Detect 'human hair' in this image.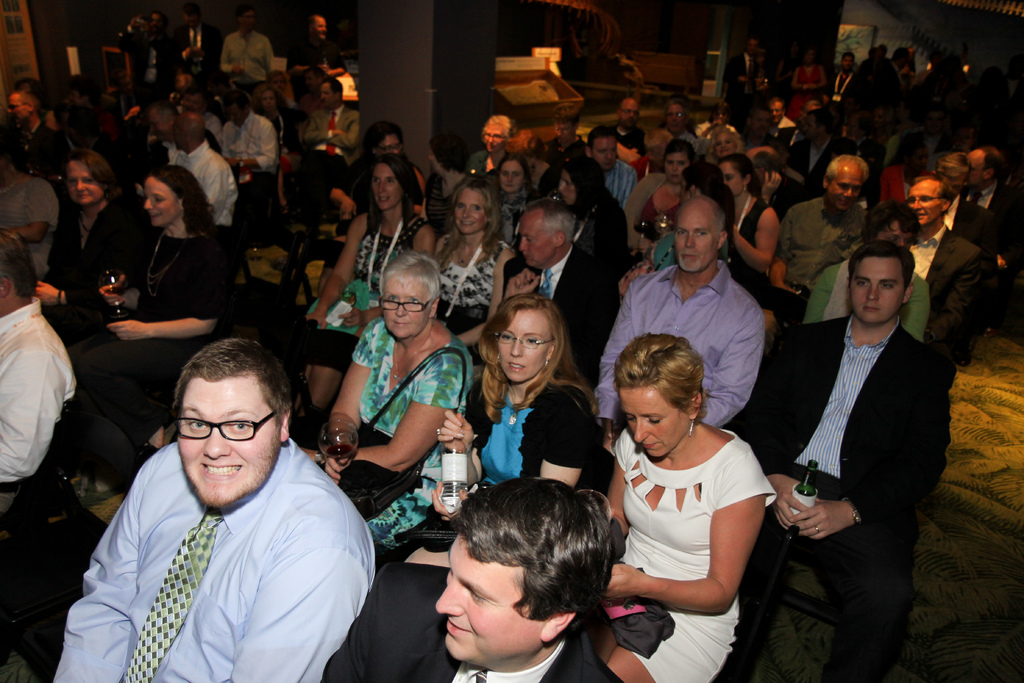
Detection: 147/162/212/238.
